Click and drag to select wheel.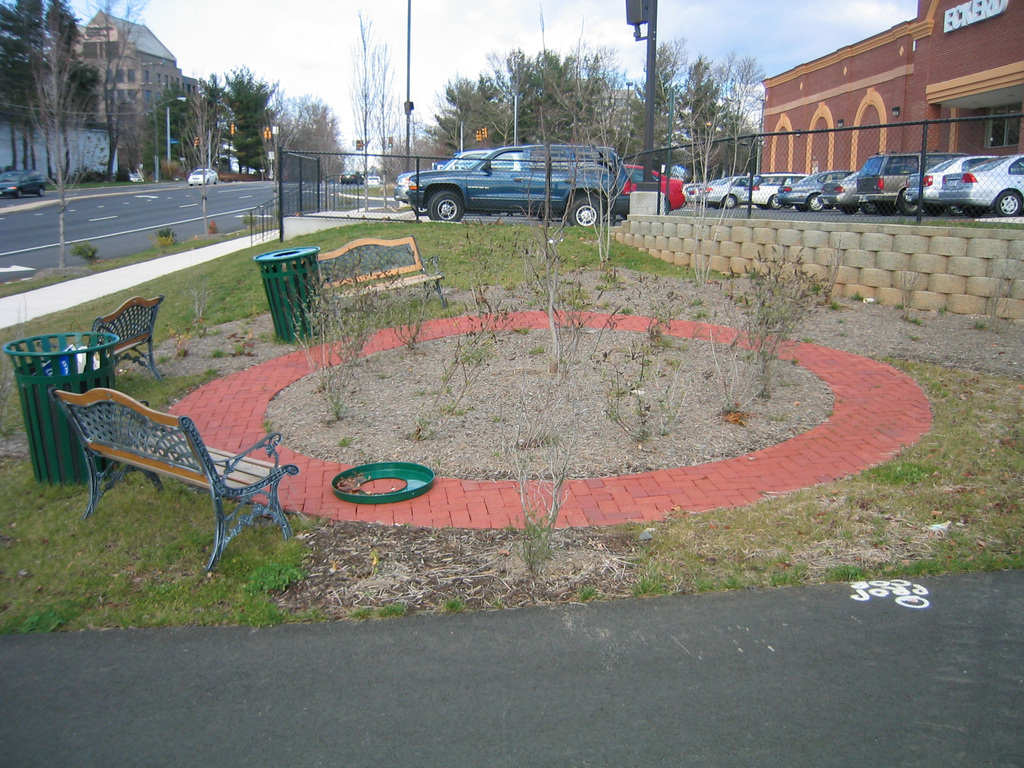
Selection: <region>809, 191, 826, 209</region>.
